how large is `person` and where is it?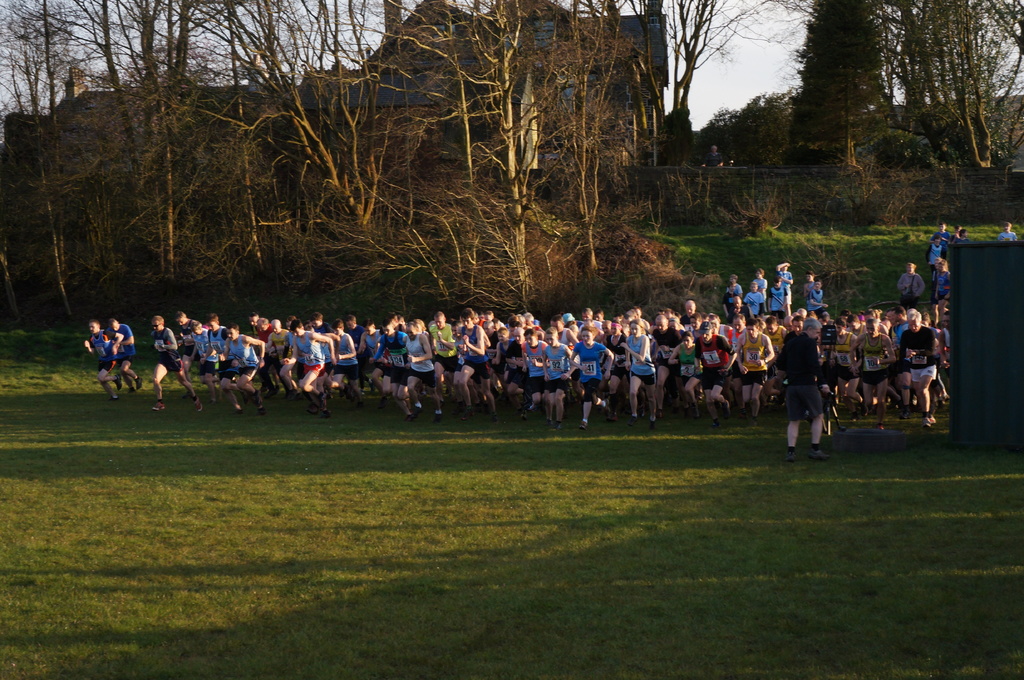
Bounding box: bbox=[829, 319, 874, 419].
